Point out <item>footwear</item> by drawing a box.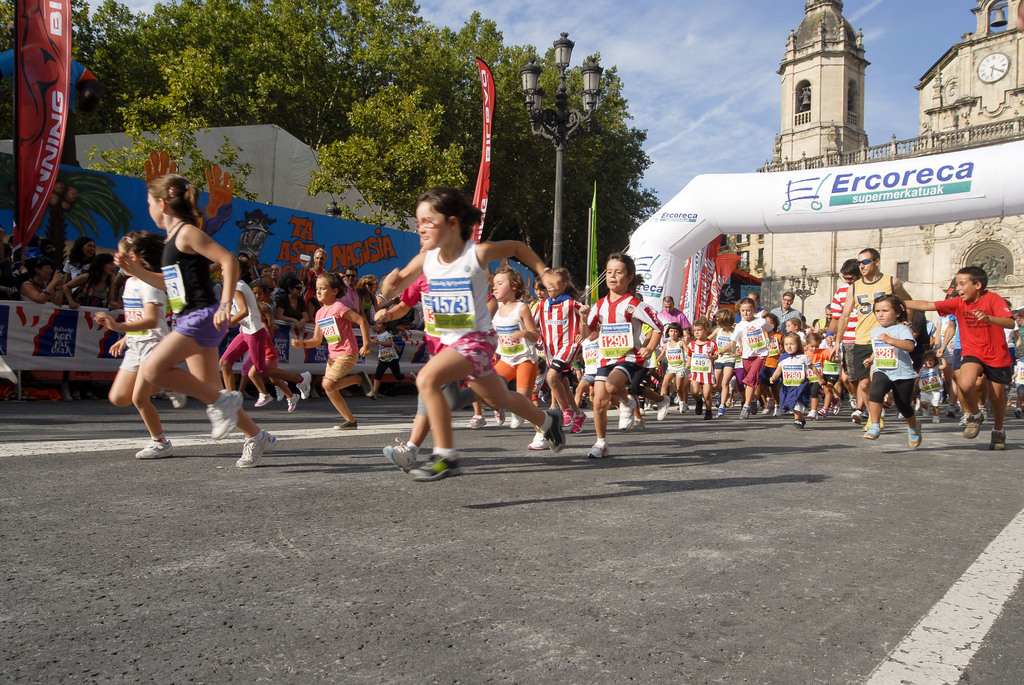
(1006, 394, 1011, 405).
